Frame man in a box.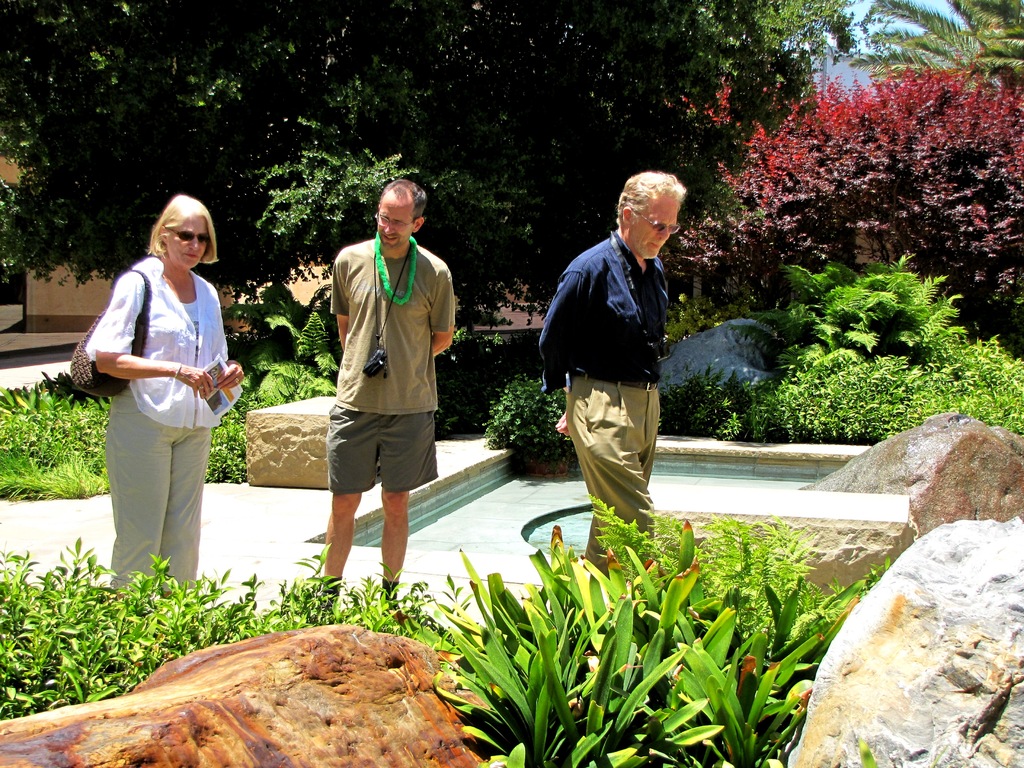
bbox(298, 184, 454, 603).
